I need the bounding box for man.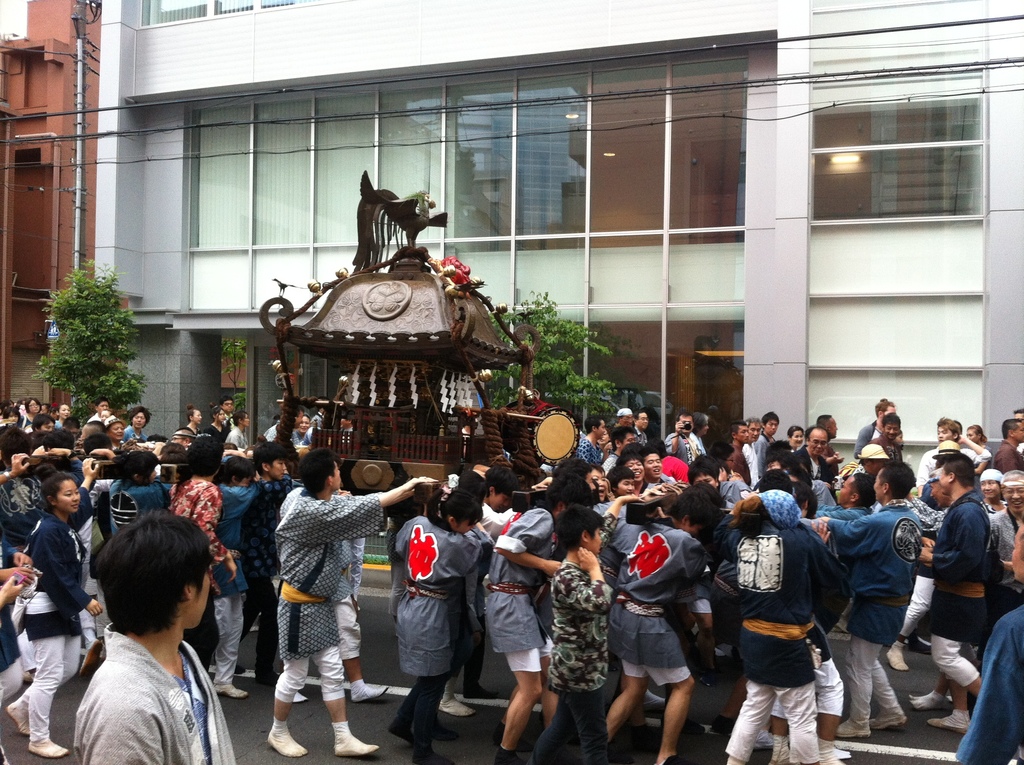
Here it is: {"x1": 846, "y1": 391, "x2": 905, "y2": 460}.
